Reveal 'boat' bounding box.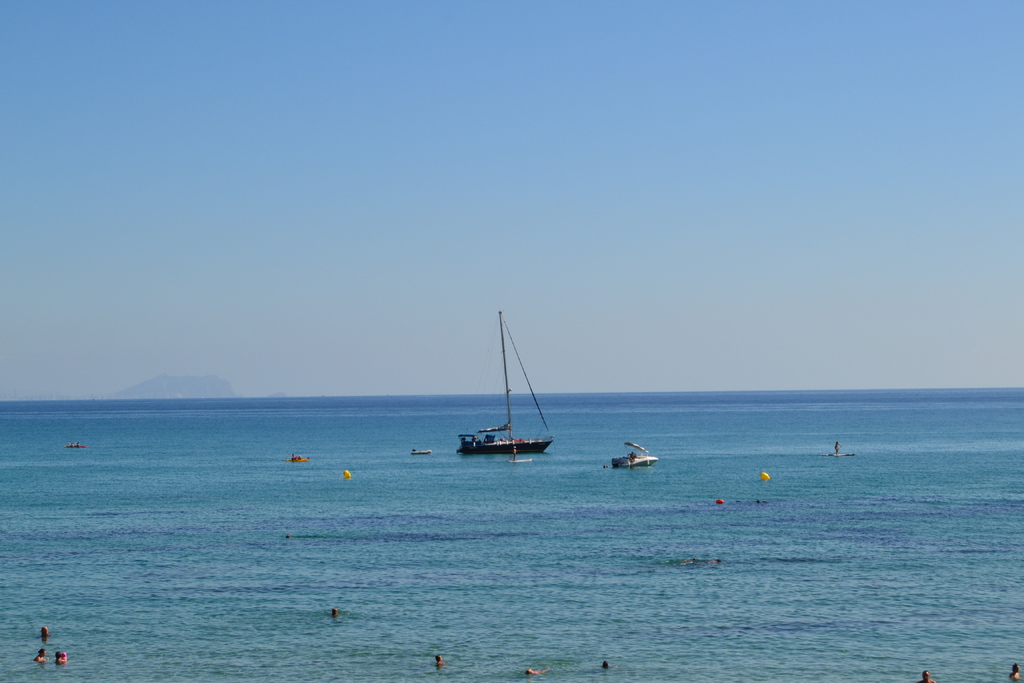
Revealed: 454/309/557/452.
